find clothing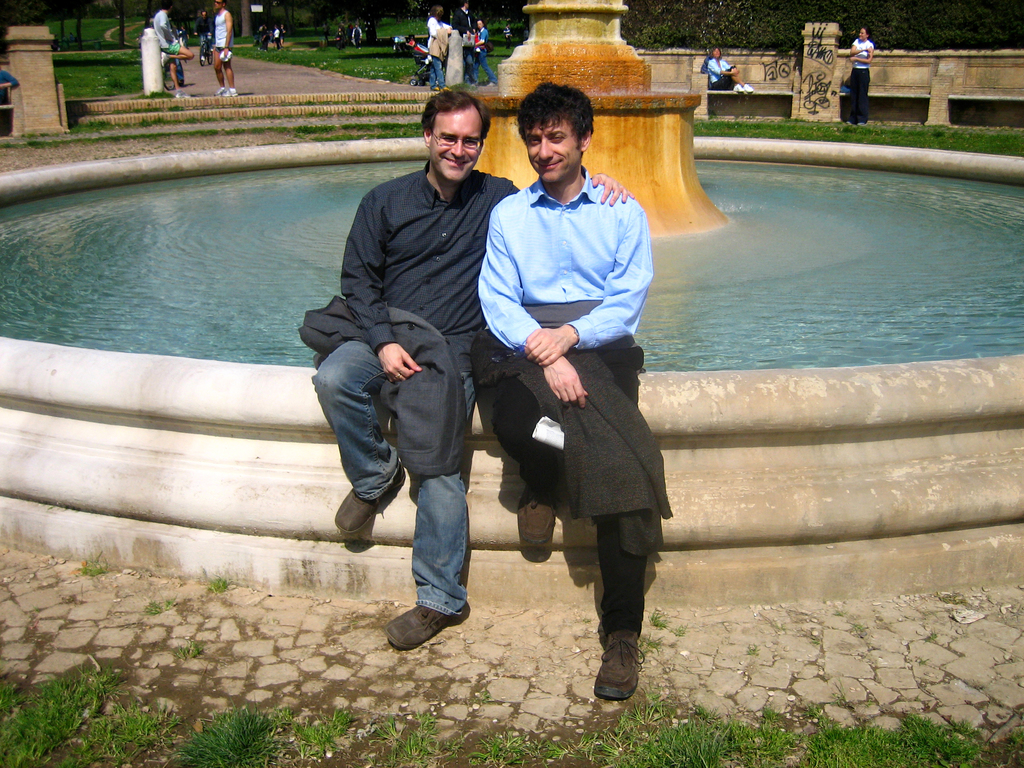
{"left": 474, "top": 139, "right": 664, "bottom": 571}
